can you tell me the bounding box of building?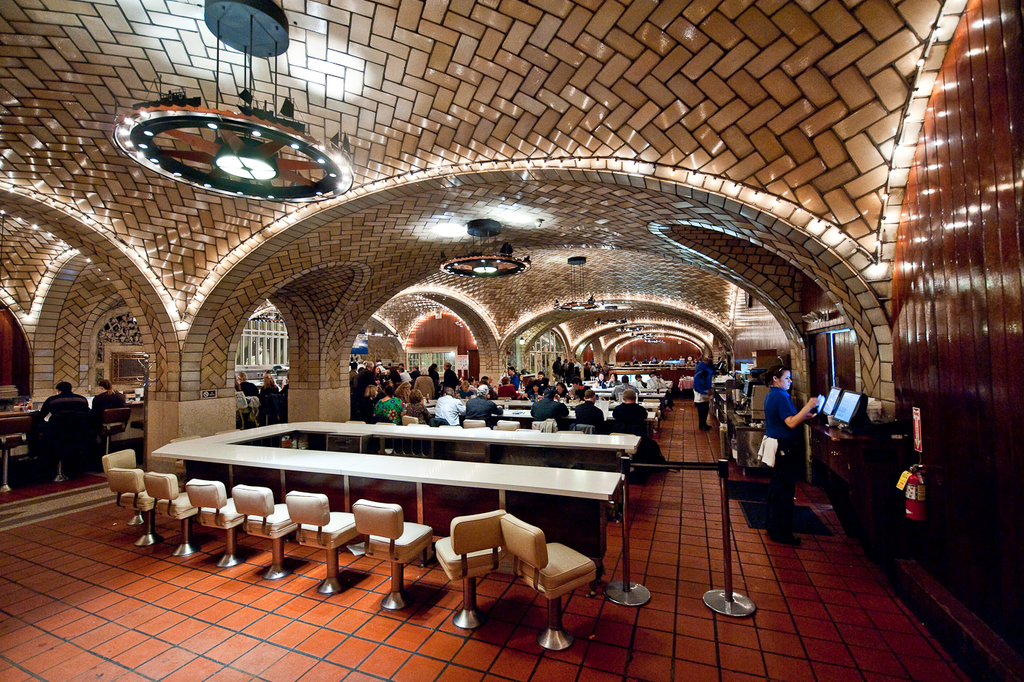
[0,0,1023,681].
